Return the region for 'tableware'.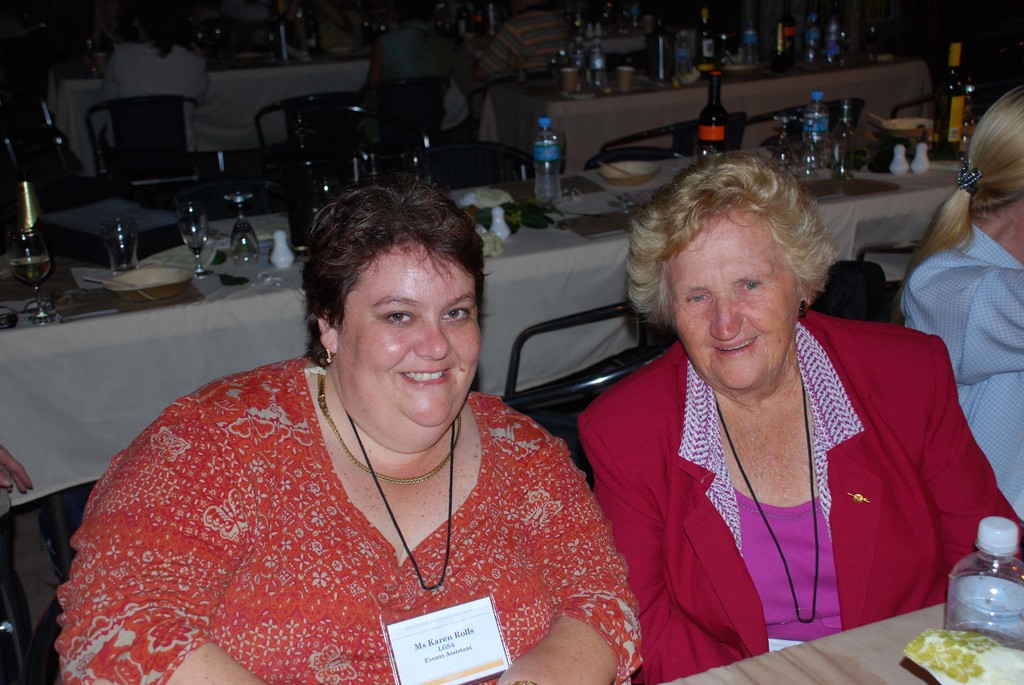
[831,97,867,184].
